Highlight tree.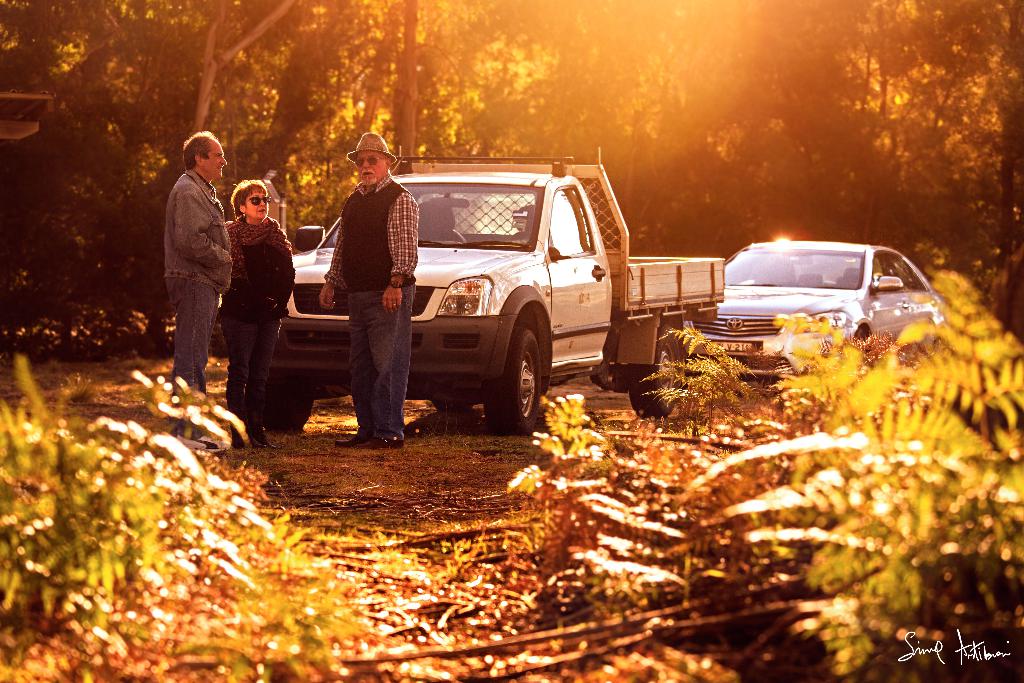
Highlighted region: box=[449, 0, 652, 220].
